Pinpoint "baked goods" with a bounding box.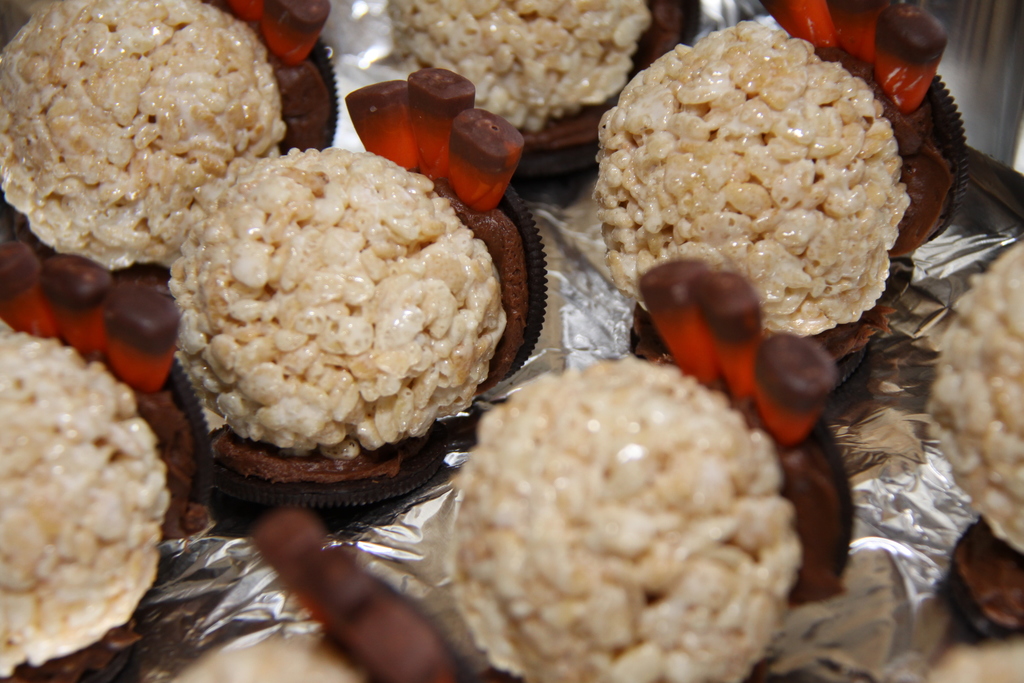
(585, 45, 910, 340).
